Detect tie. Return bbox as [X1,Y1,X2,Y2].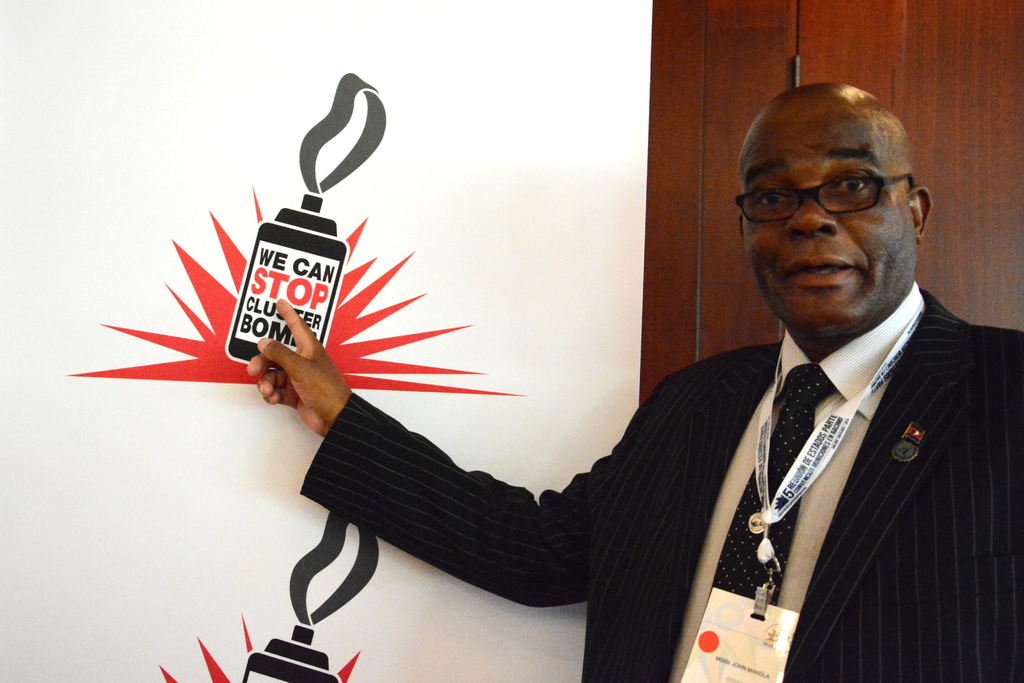
[705,362,838,609].
